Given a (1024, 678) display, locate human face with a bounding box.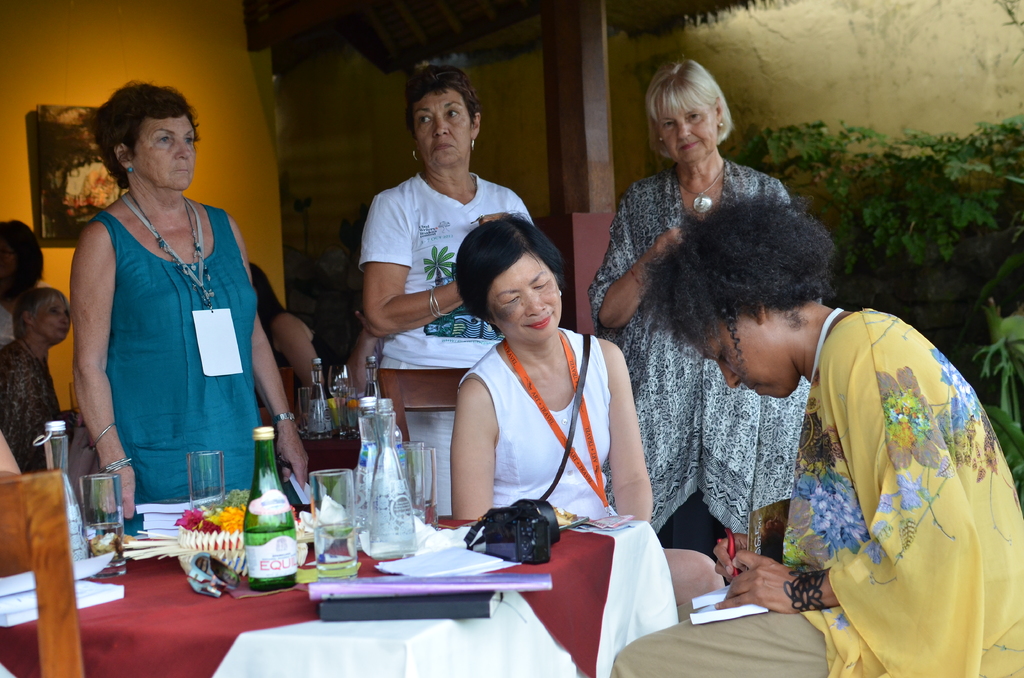
Located: [x1=655, y1=90, x2=717, y2=163].
